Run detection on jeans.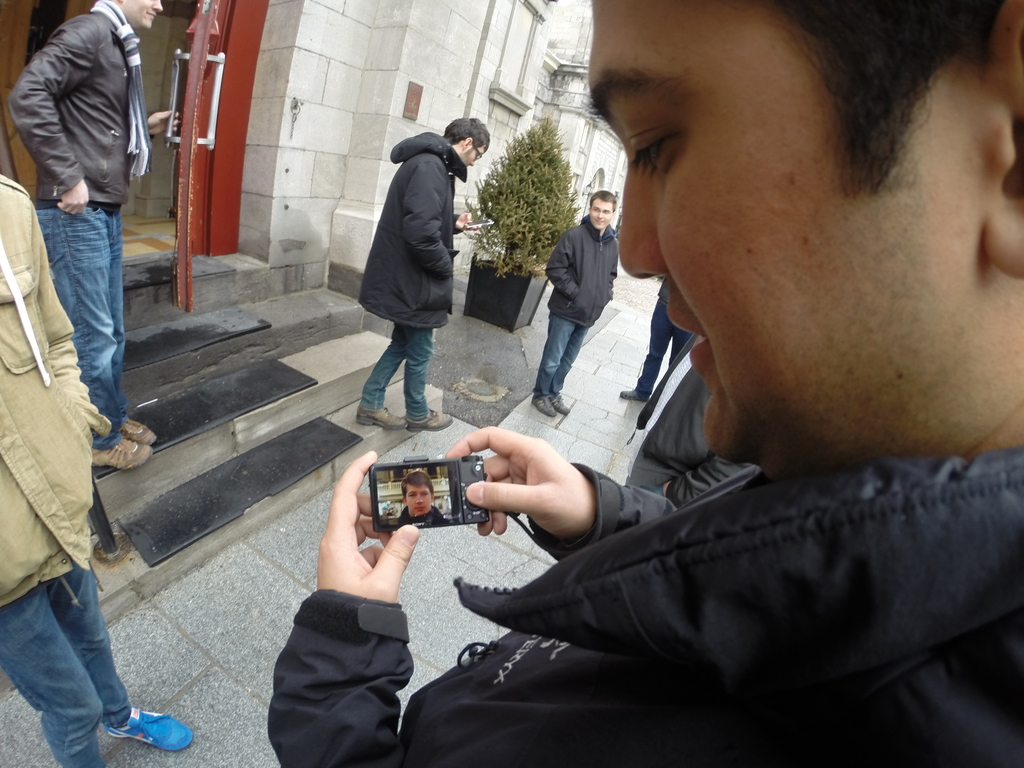
Result: Rect(346, 314, 451, 417).
